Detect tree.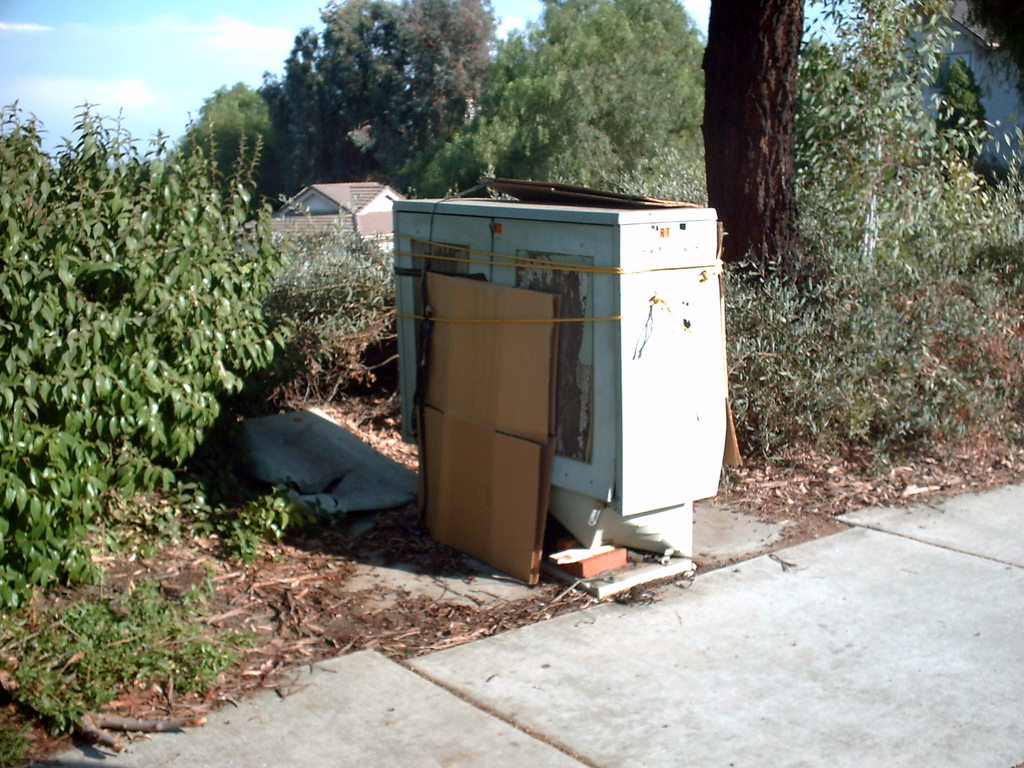
Detected at region(700, 0, 806, 289).
